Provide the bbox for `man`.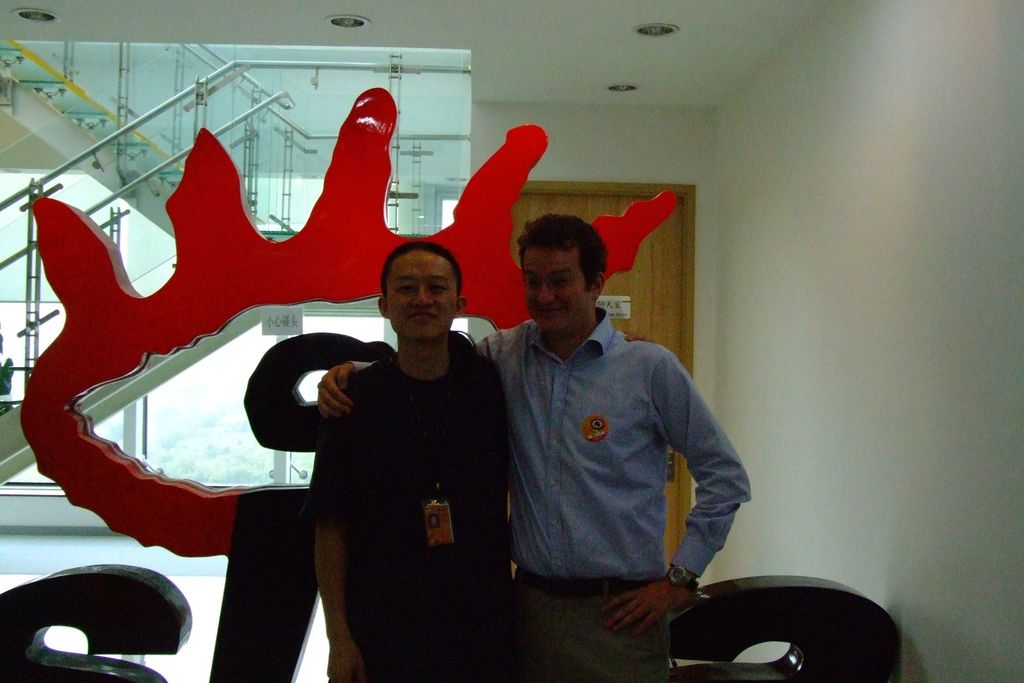
465 190 744 654.
